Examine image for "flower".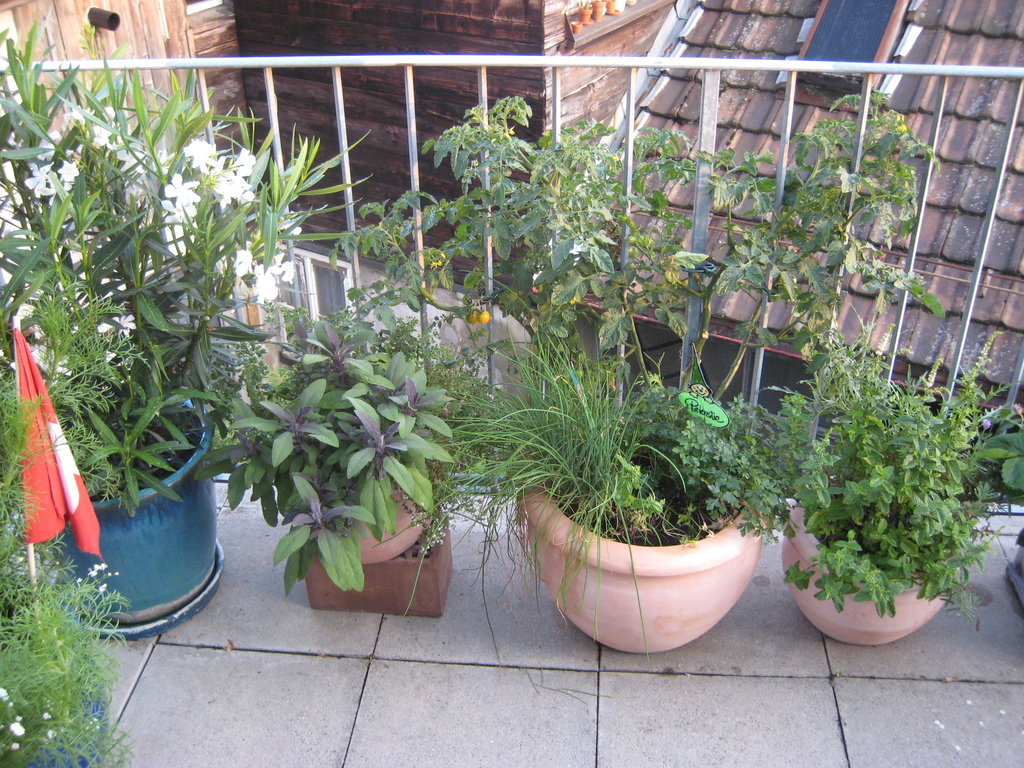
Examination result: region(205, 174, 242, 212).
